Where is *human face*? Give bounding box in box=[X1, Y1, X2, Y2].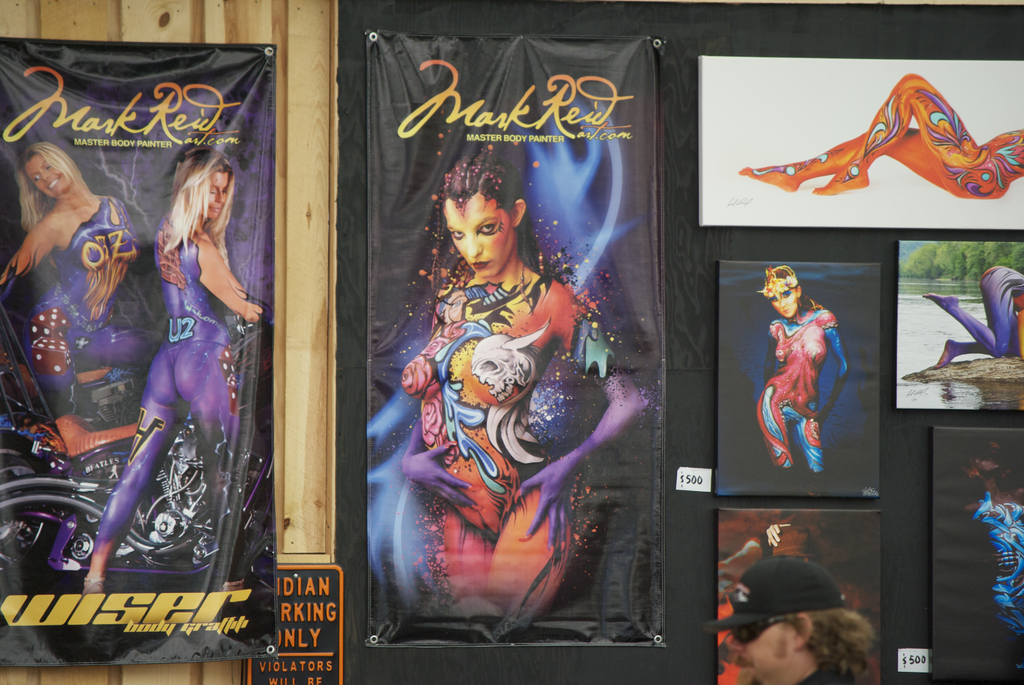
box=[24, 153, 73, 196].
